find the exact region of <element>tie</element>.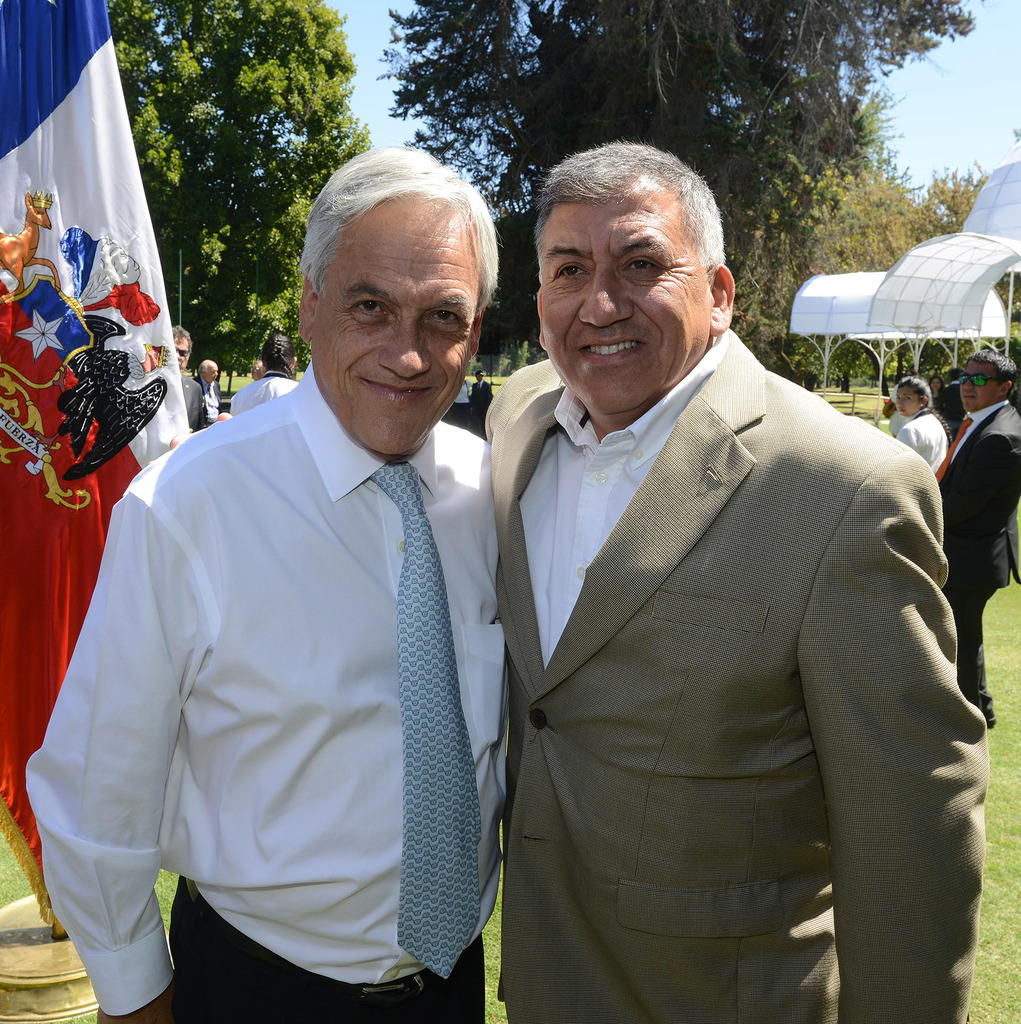
Exact region: {"left": 371, "top": 463, "right": 483, "bottom": 981}.
